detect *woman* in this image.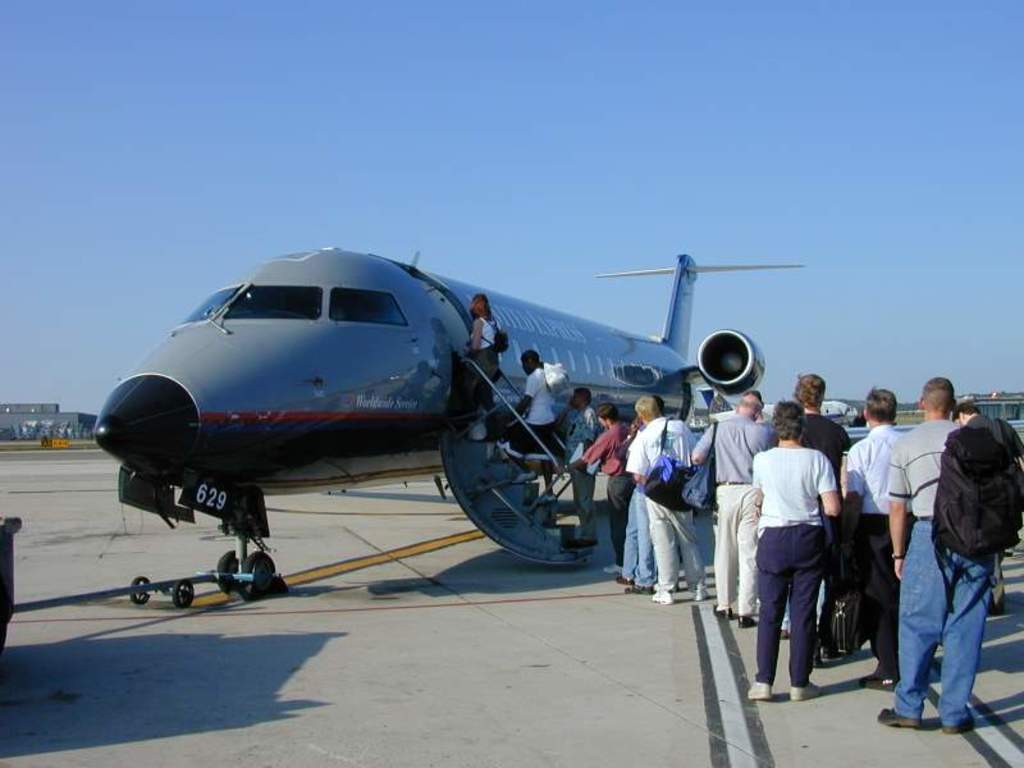
Detection: 753:397:845:694.
